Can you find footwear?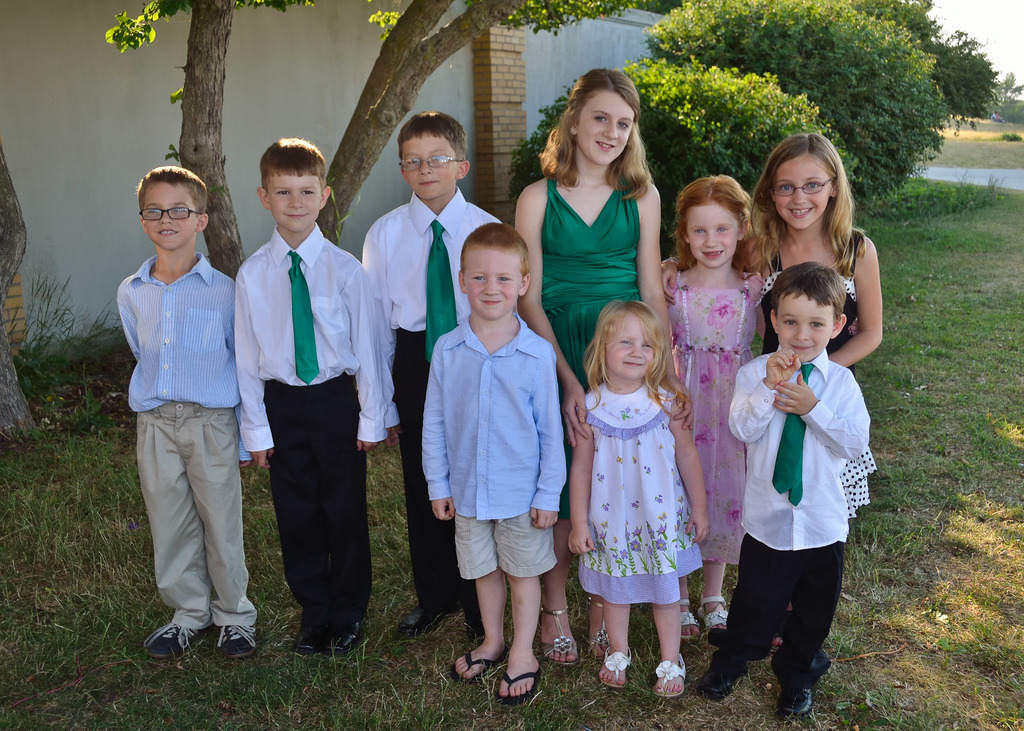
Yes, bounding box: [x1=598, y1=643, x2=634, y2=686].
